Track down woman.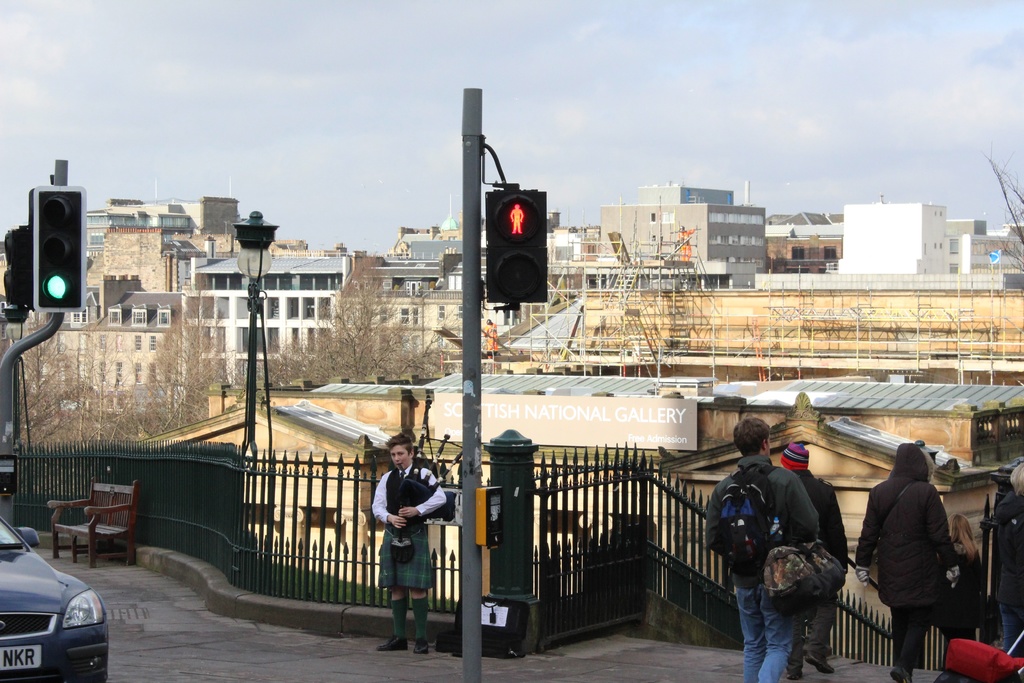
Tracked to <region>934, 513, 995, 638</region>.
